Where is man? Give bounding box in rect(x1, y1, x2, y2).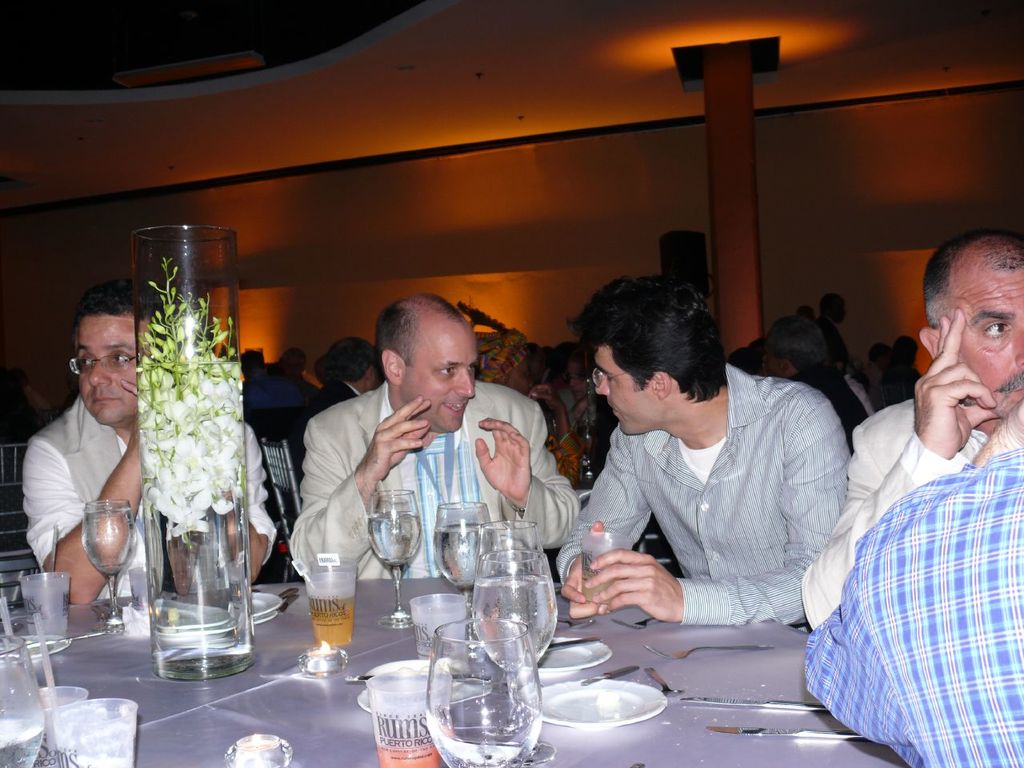
rect(557, 277, 854, 623).
